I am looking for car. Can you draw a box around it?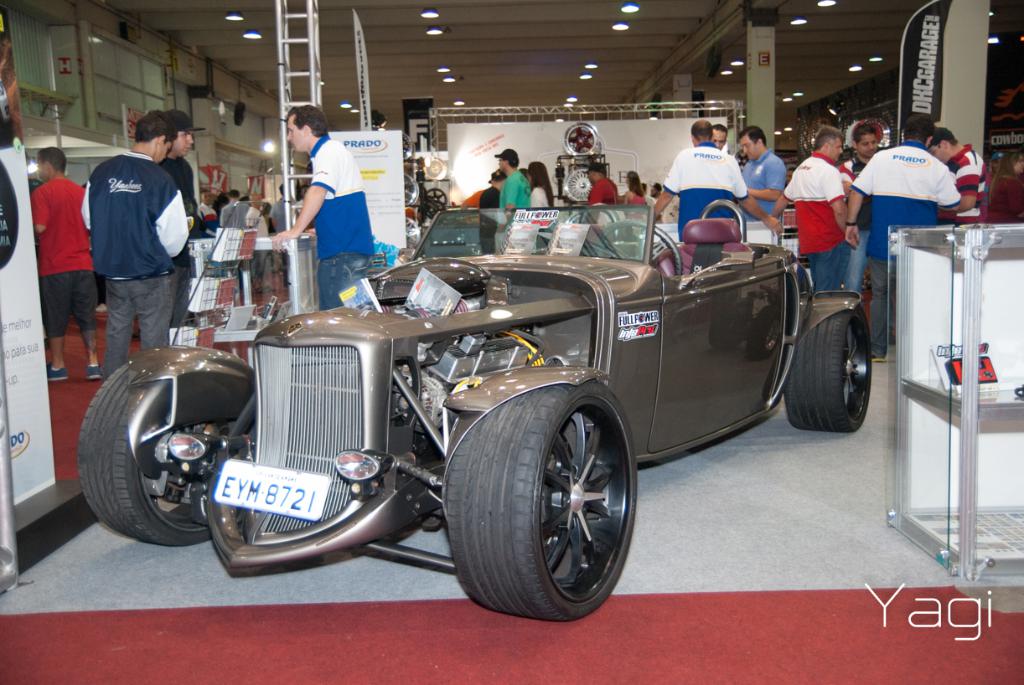
Sure, the bounding box is bbox=(71, 202, 875, 627).
